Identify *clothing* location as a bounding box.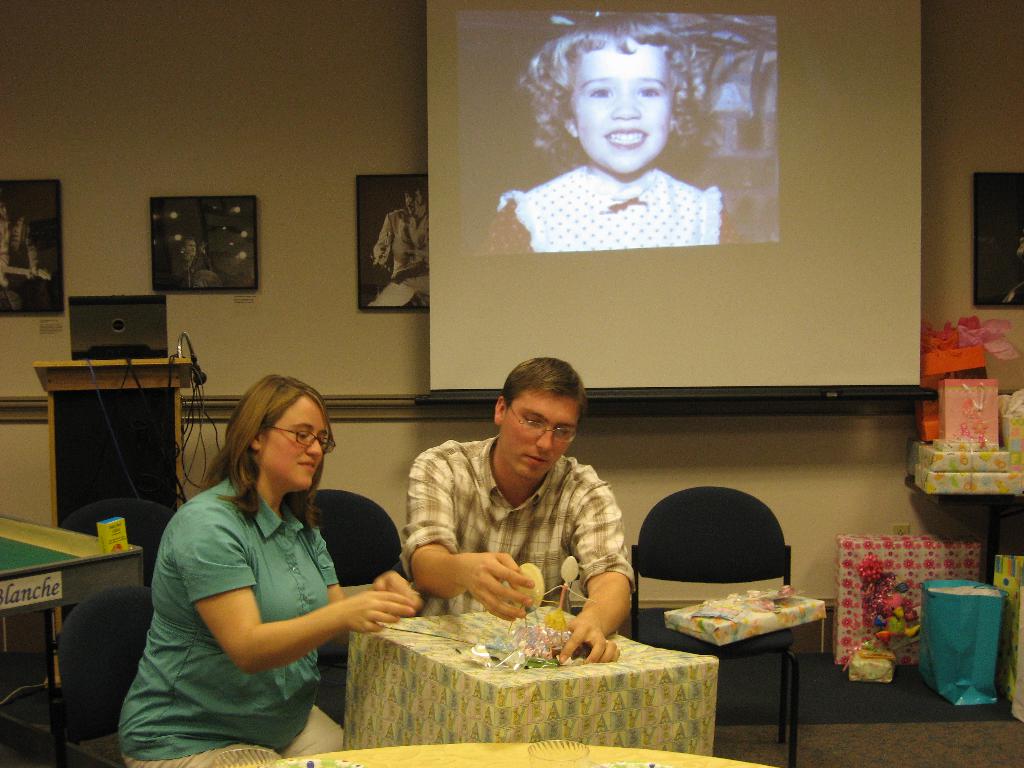
box(134, 448, 385, 733).
